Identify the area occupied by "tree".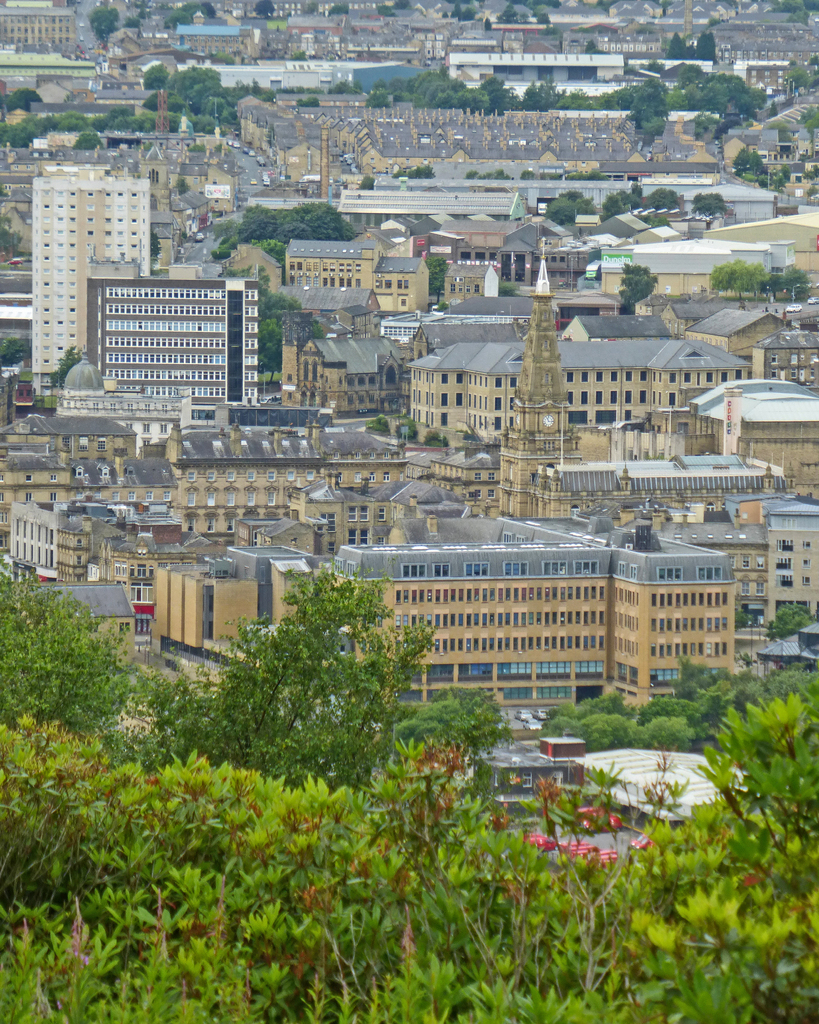
Area: 139 557 417 799.
